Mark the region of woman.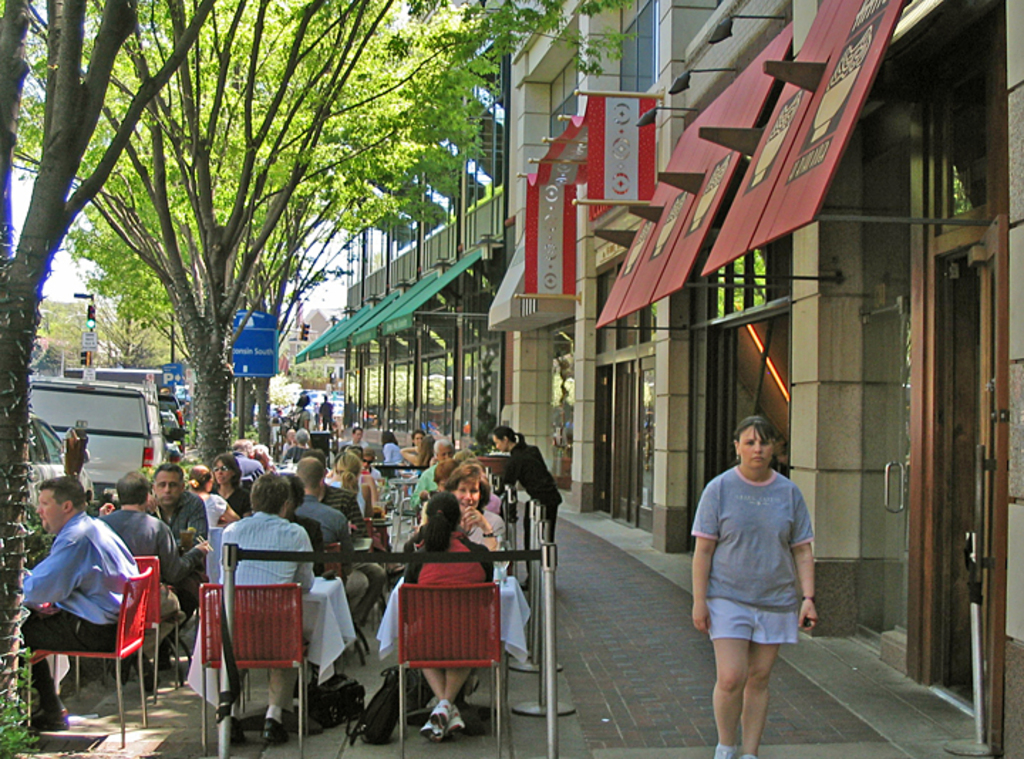
Region: <bbox>321, 452, 375, 520</bbox>.
